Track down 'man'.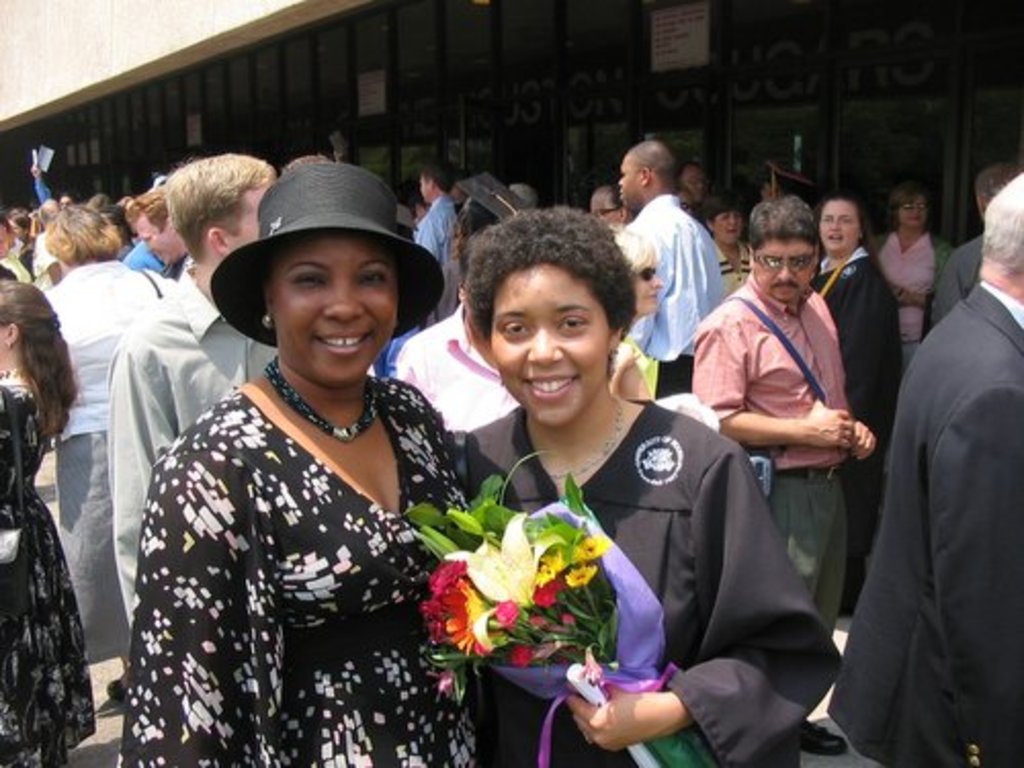
Tracked to 584, 180, 657, 231.
